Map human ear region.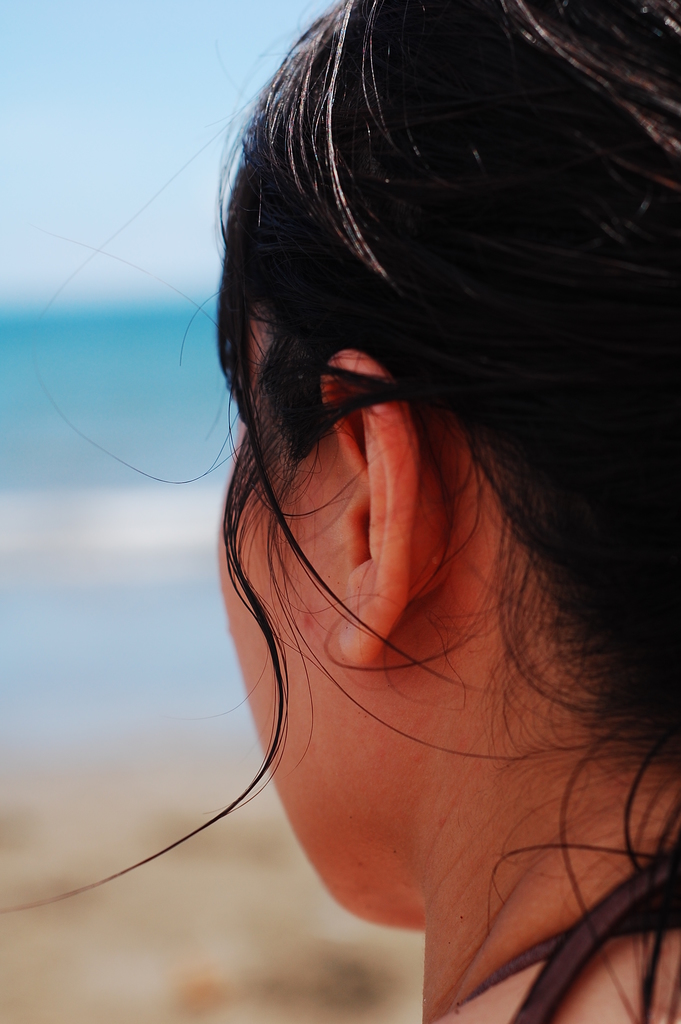
Mapped to [315, 345, 452, 671].
